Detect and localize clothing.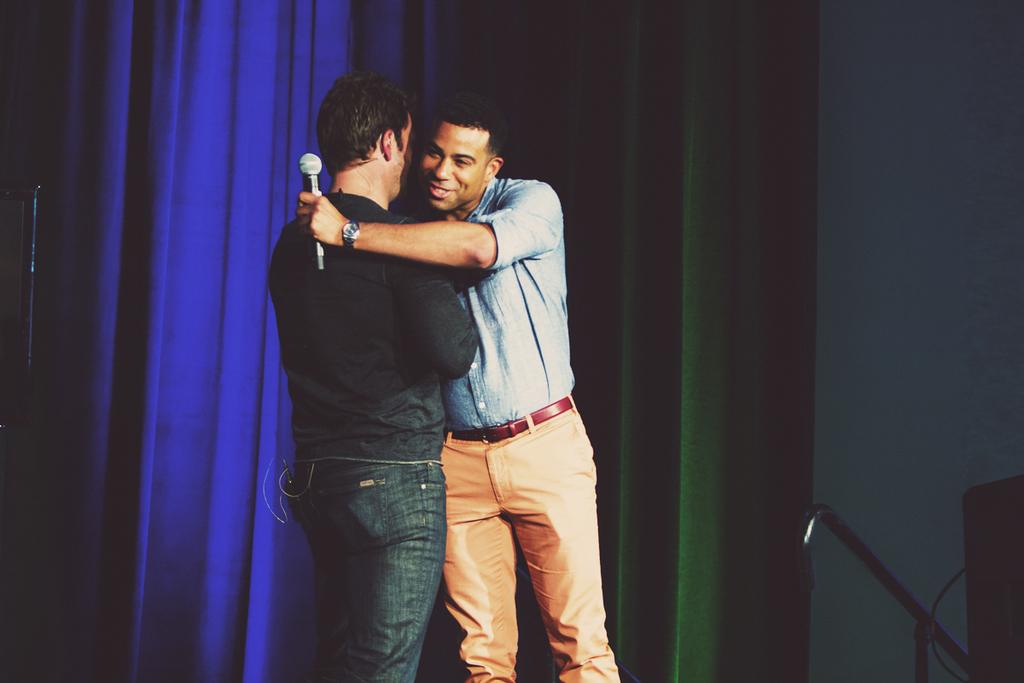
Localized at x1=390 y1=139 x2=611 y2=669.
